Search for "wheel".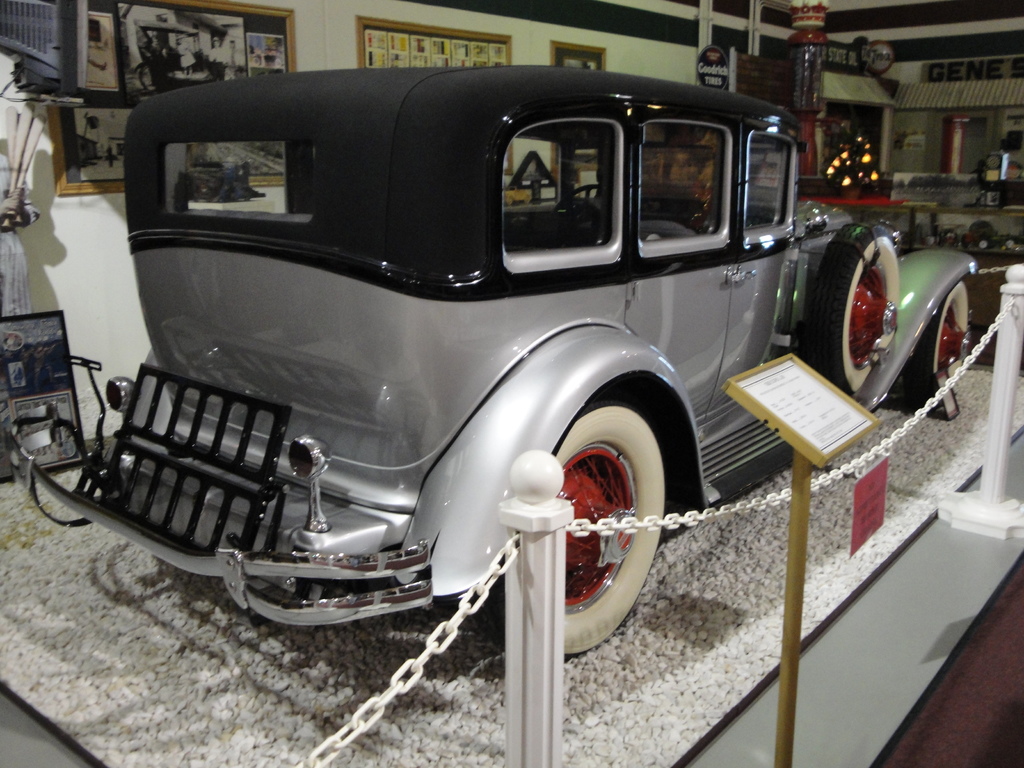
Found at 893/279/976/412.
